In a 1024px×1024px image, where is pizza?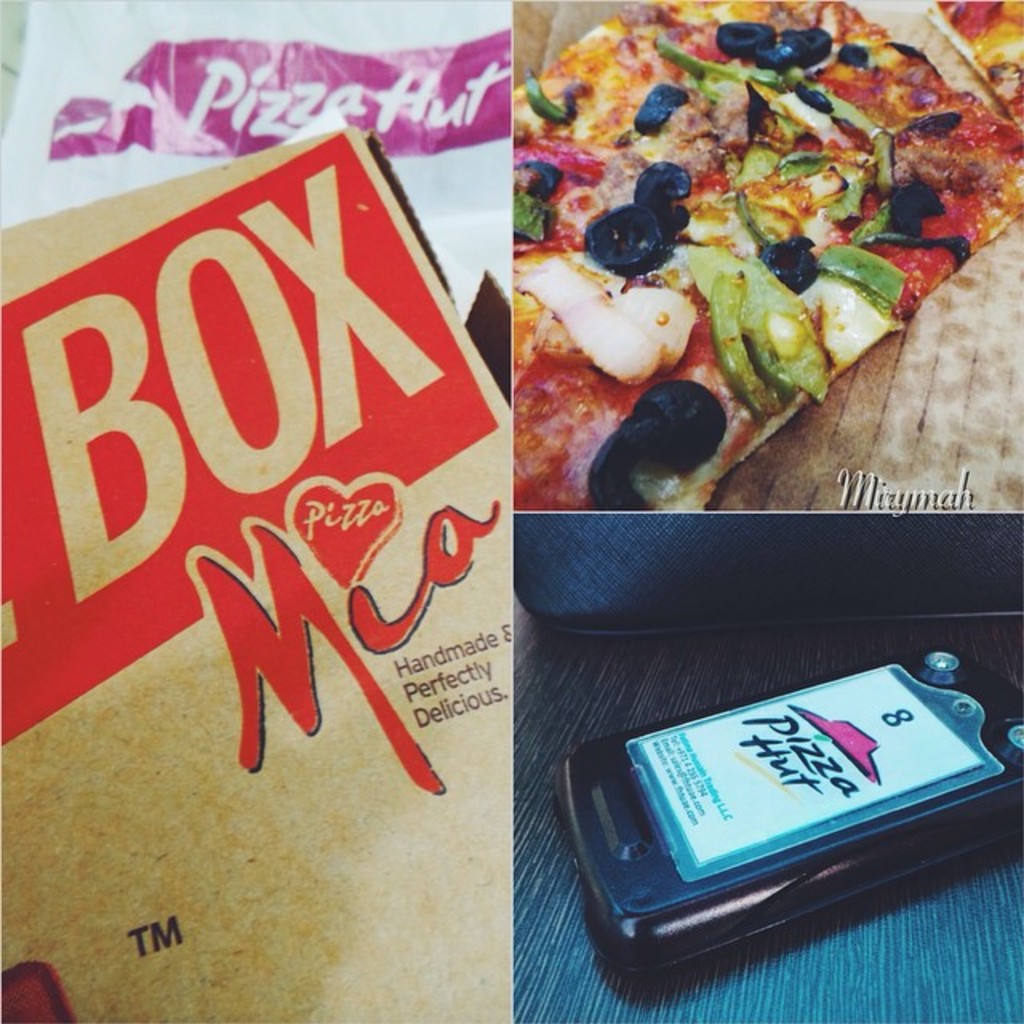
pyautogui.locateOnScreen(930, 0, 1022, 136).
